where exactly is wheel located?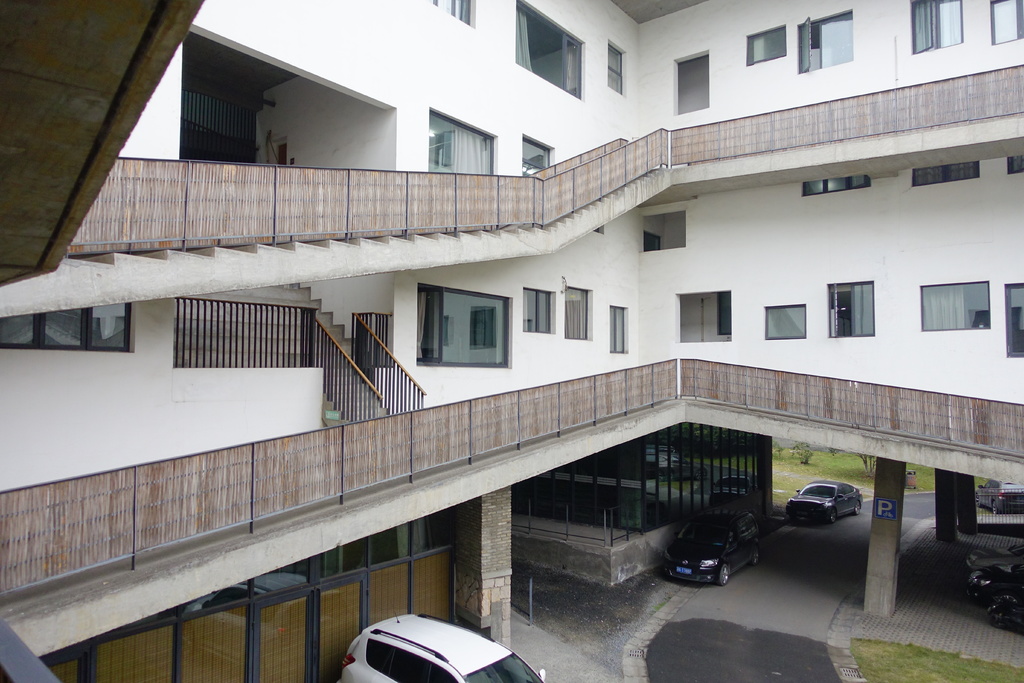
Its bounding box is region(827, 508, 837, 522).
